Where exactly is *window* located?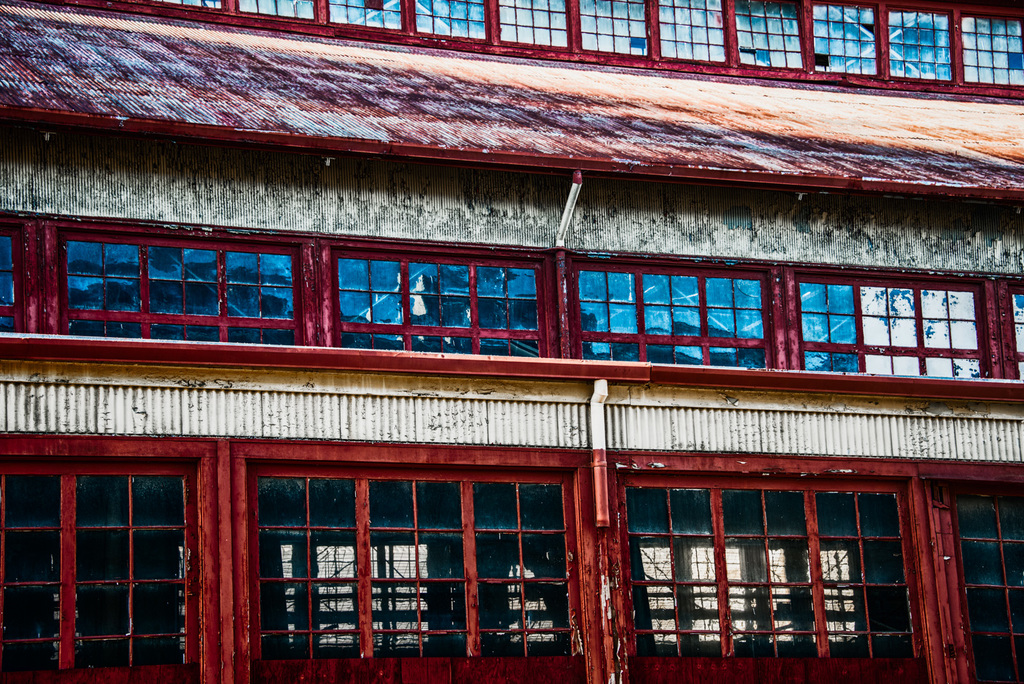
Its bounding box is bbox=[230, 443, 595, 683].
